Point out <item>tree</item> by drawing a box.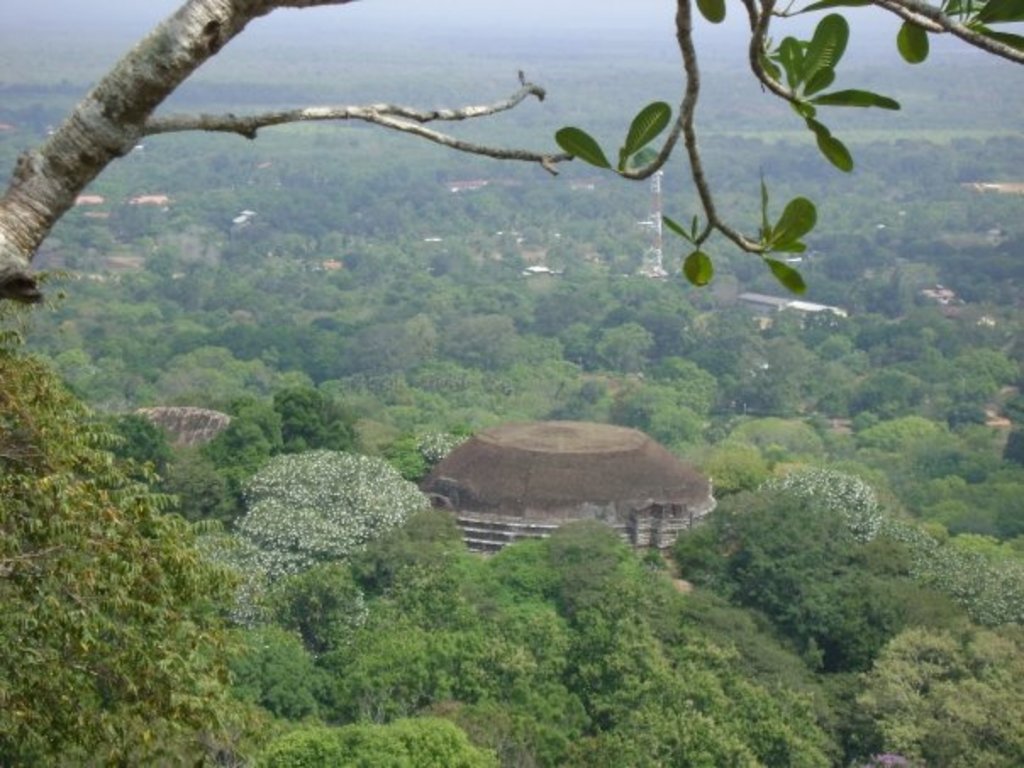
<box>253,307,303,349</box>.
